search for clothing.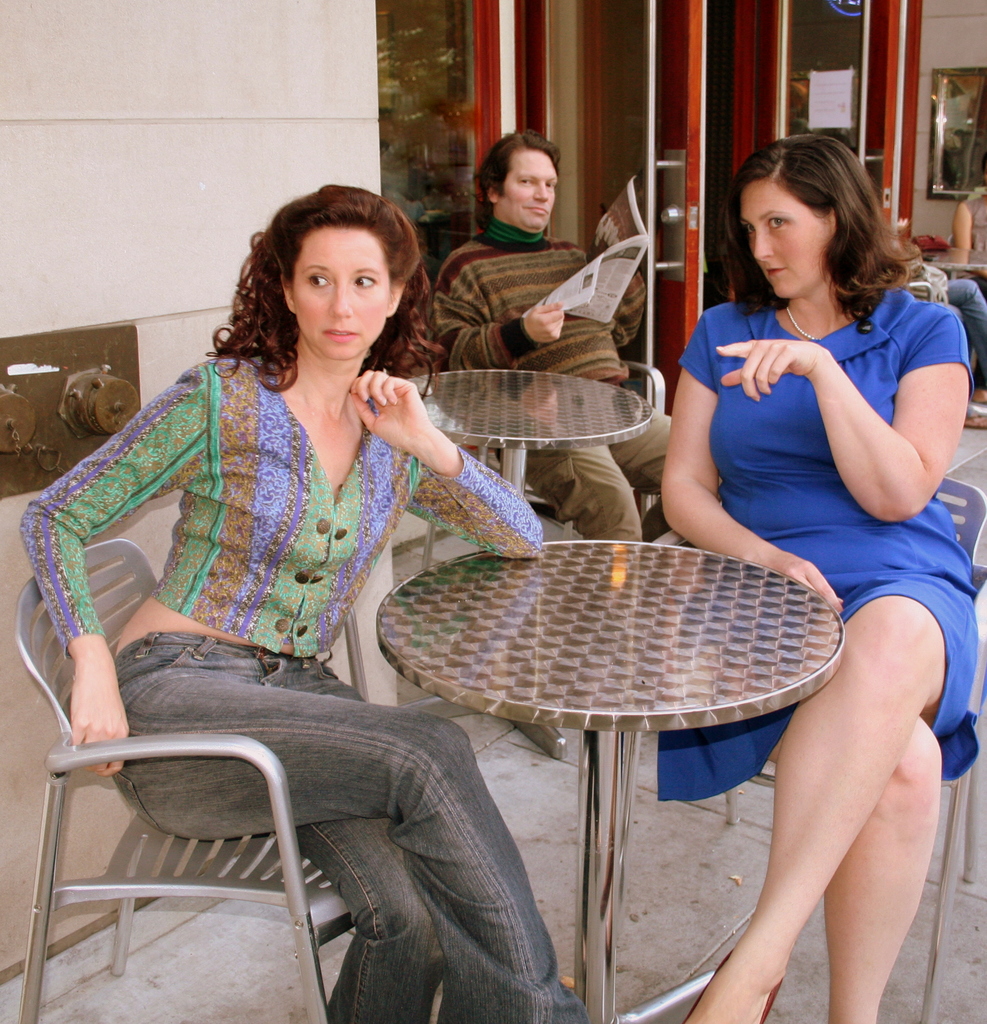
Found at bbox(950, 278, 986, 381).
